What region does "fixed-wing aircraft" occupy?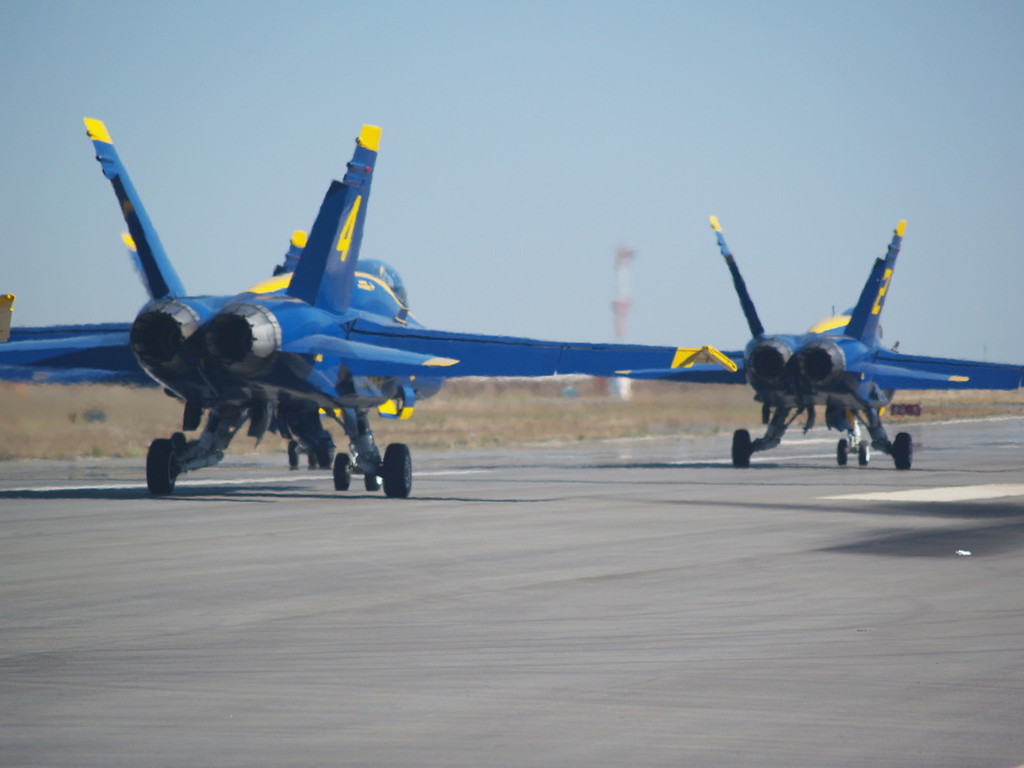
614/218/1023/470.
